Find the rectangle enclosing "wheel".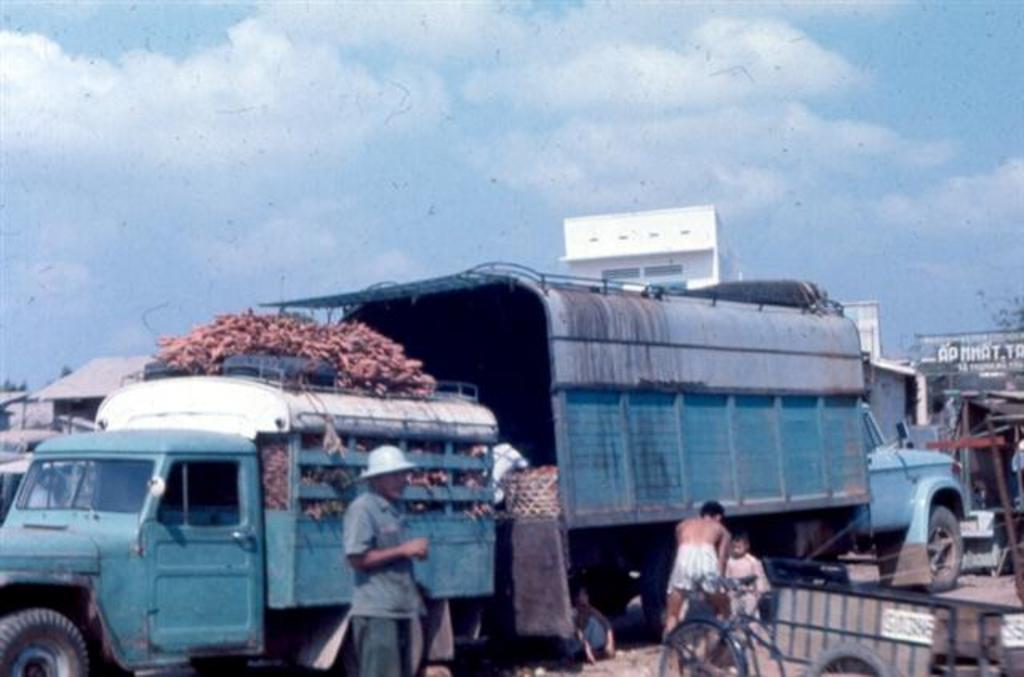
box=[0, 602, 91, 675].
